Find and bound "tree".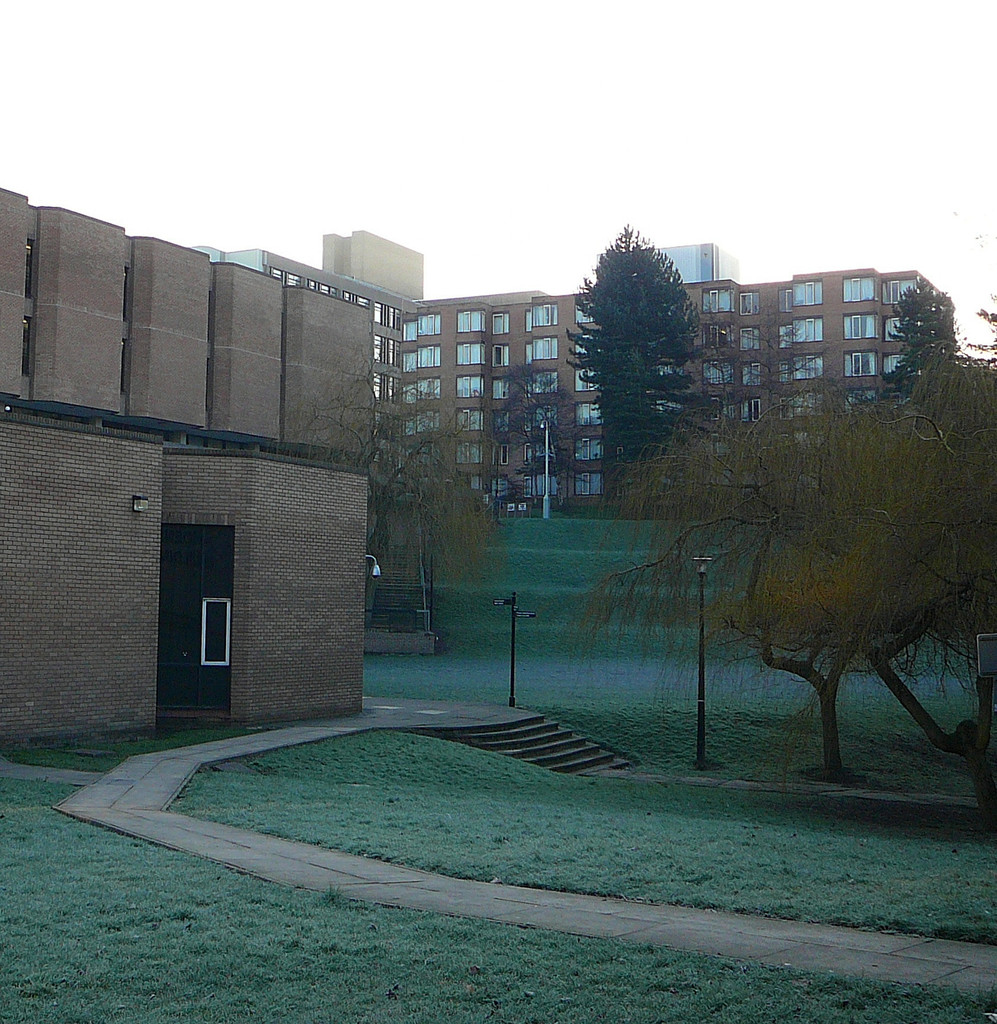
Bound: [left=288, top=355, right=498, bottom=605].
